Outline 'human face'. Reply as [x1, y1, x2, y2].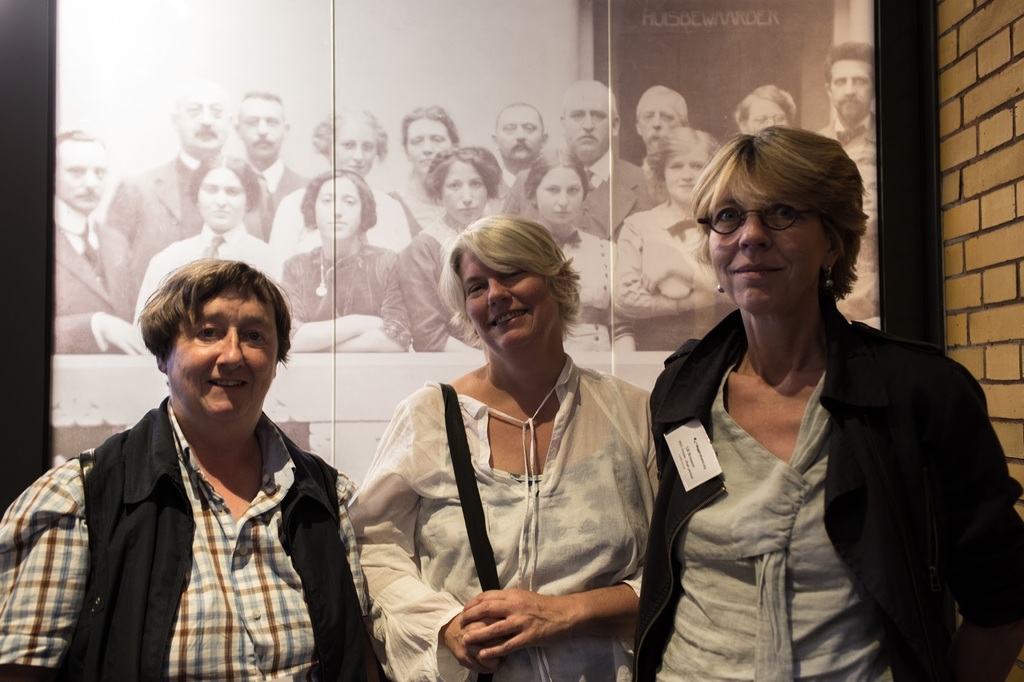
[169, 290, 276, 420].
